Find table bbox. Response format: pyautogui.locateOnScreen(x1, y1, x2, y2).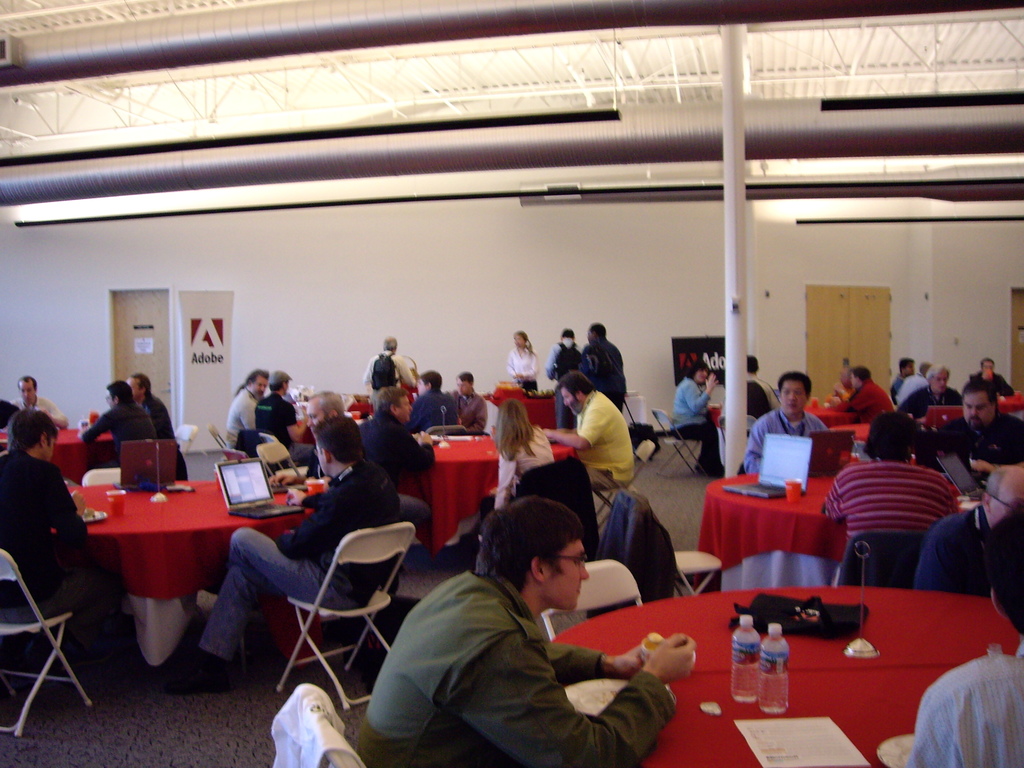
pyautogui.locateOnScreen(548, 523, 991, 767).
